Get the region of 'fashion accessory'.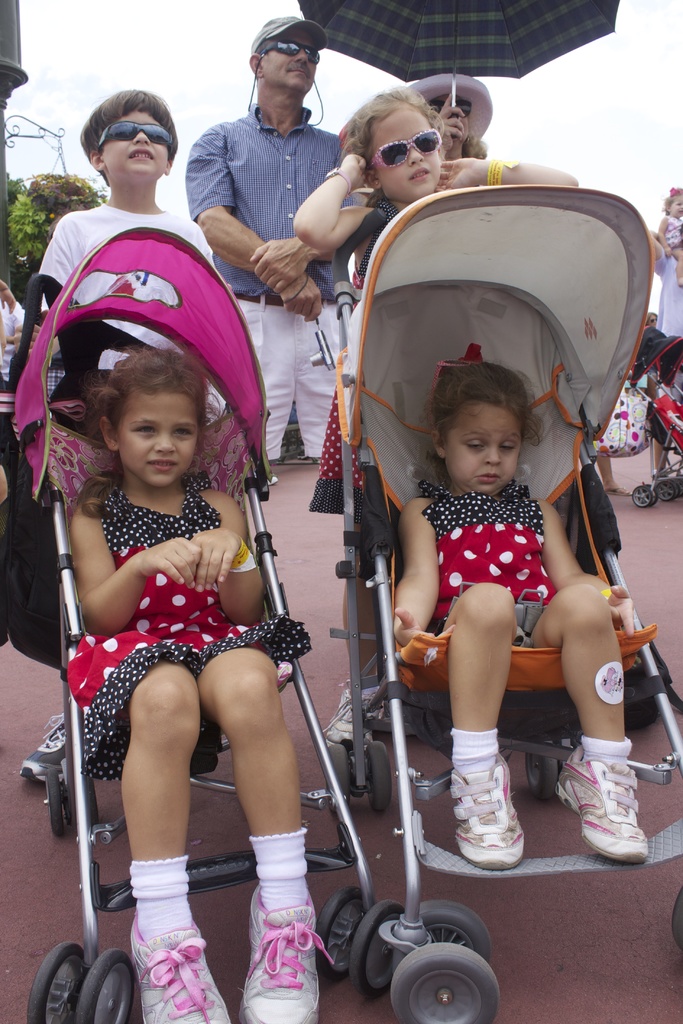
<box>232,532,248,568</box>.
